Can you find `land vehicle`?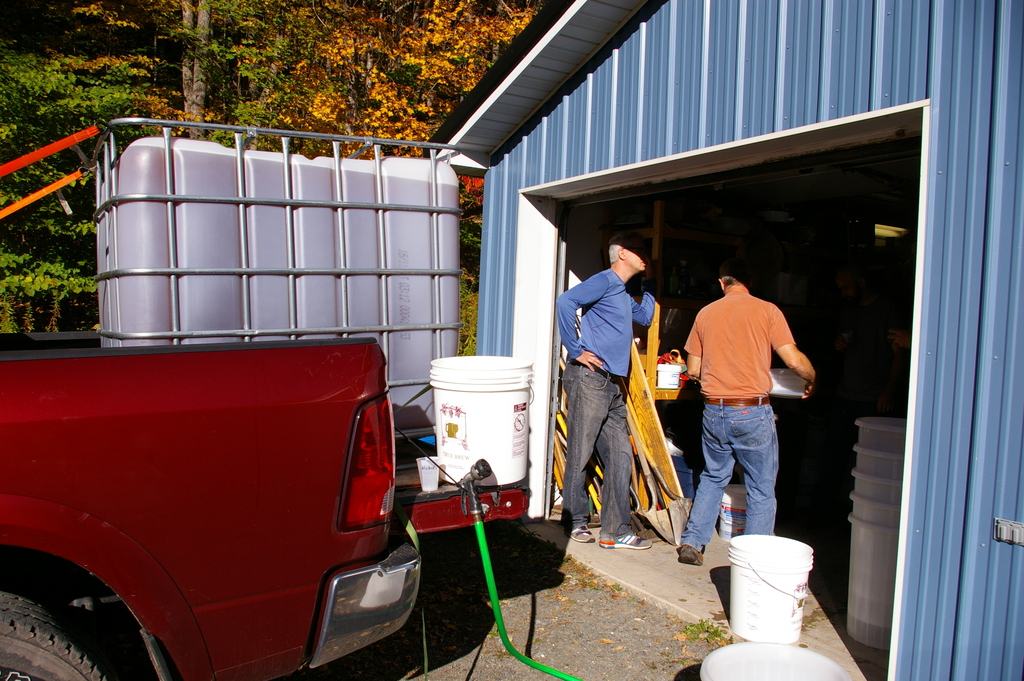
Yes, bounding box: 0, 283, 447, 680.
